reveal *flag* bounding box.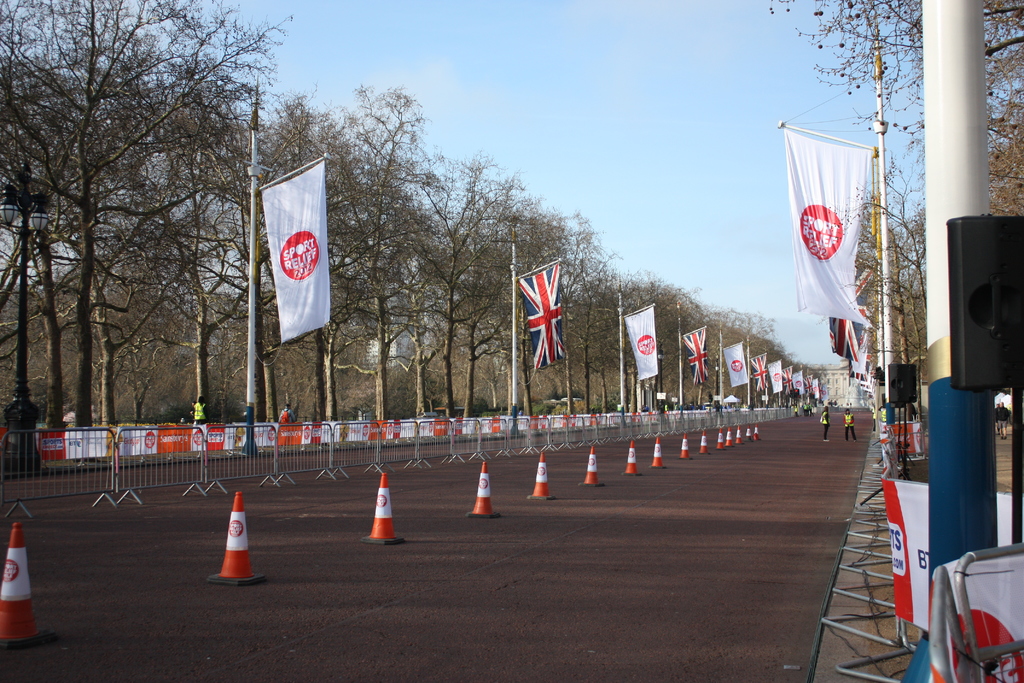
Revealed: left=811, top=378, right=826, bottom=399.
